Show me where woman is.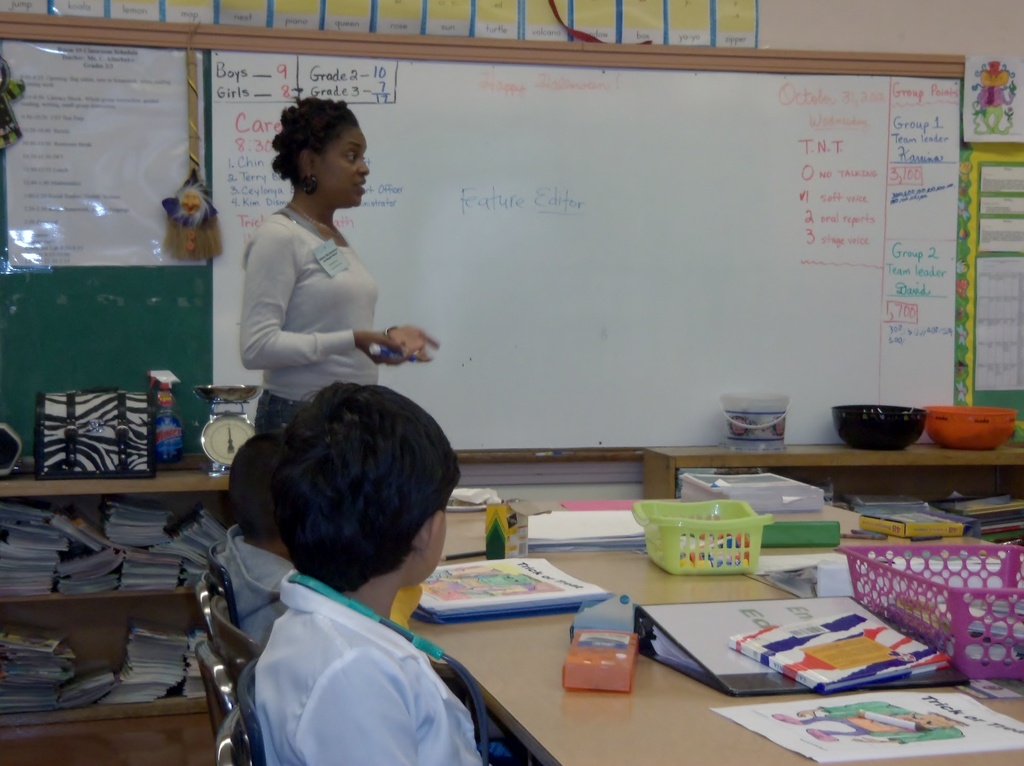
woman is at 238,102,454,436.
